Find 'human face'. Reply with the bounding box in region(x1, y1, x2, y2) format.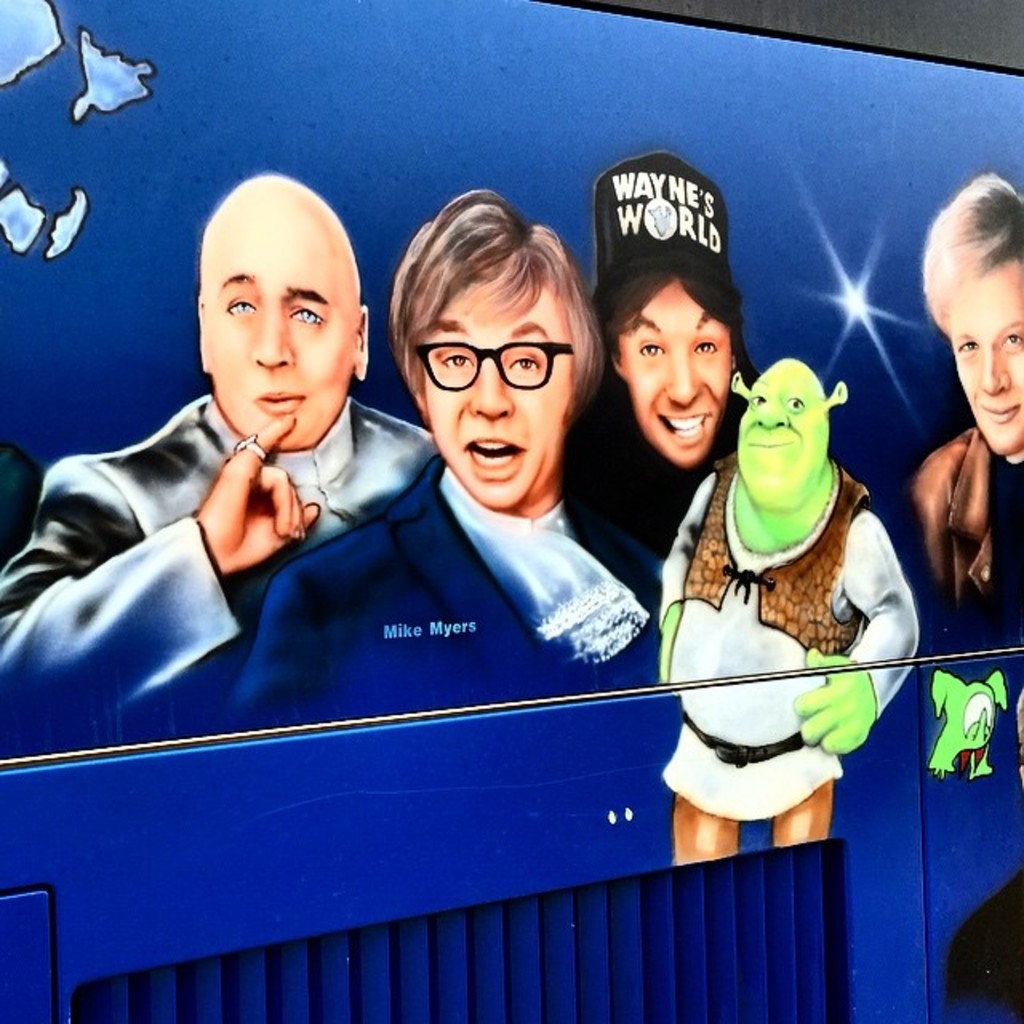
region(947, 266, 1022, 454).
